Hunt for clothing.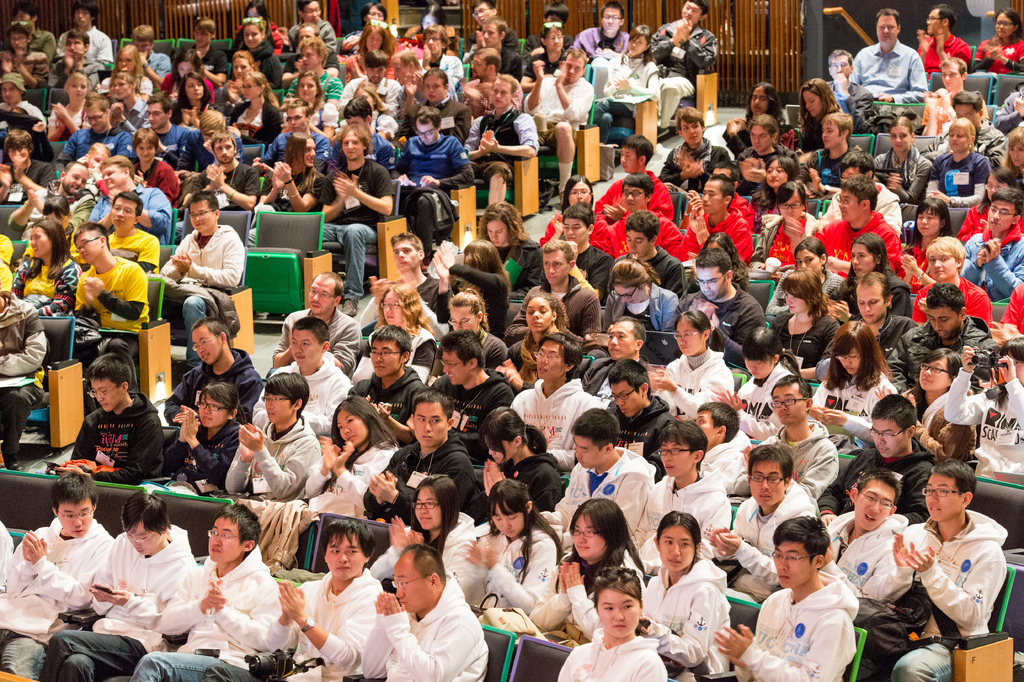
Hunted down at {"x1": 924, "y1": 149, "x2": 991, "y2": 206}.
